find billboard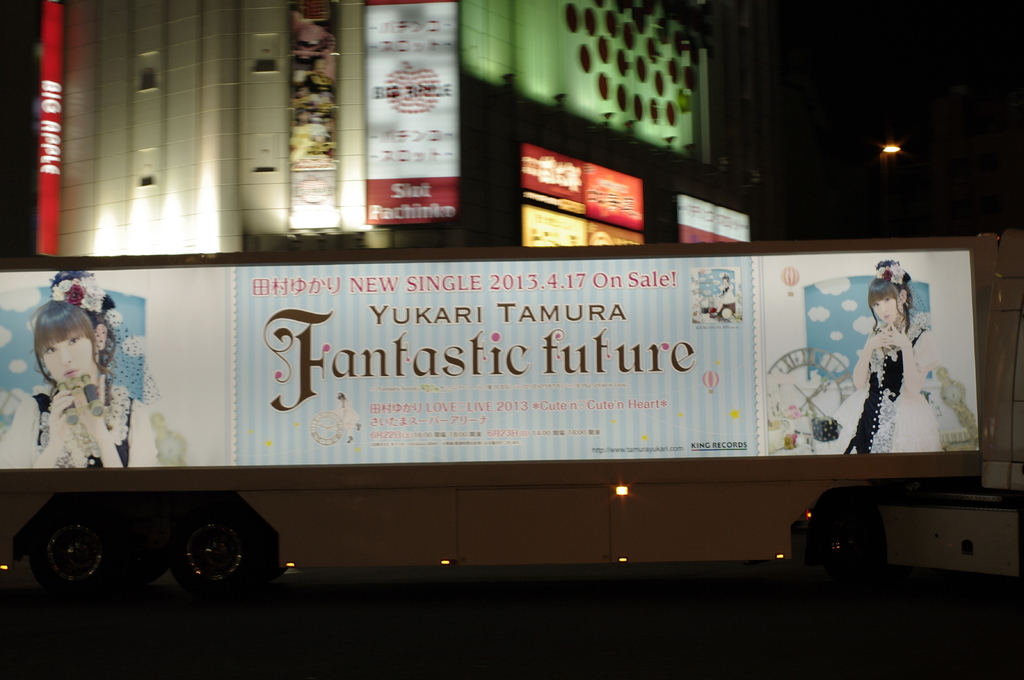
x1=34 y1=0 x2=61 y2=255
